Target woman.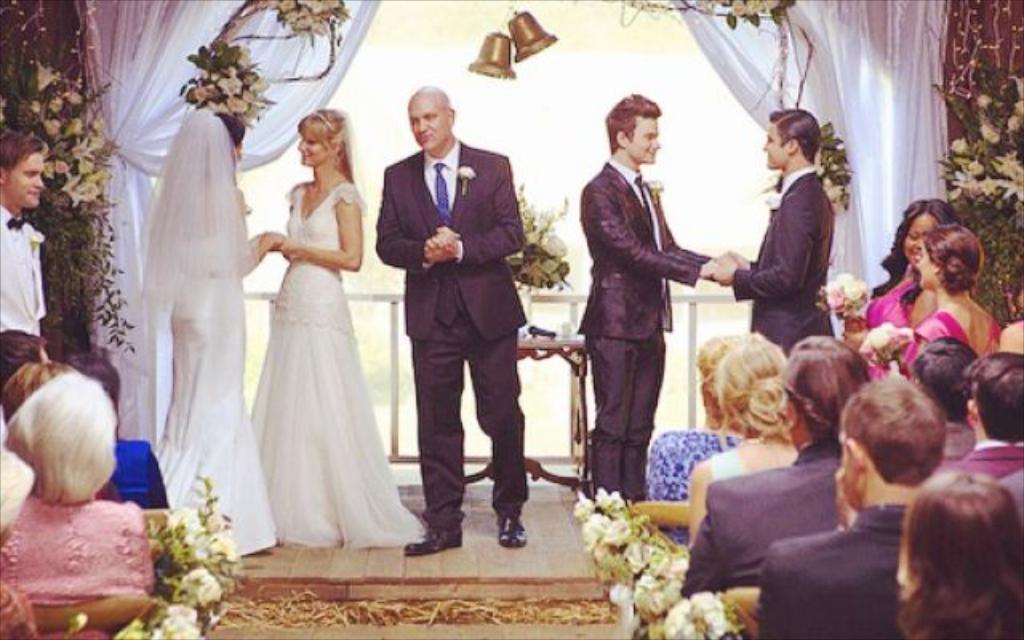
Target region: detection(147, 107, 291, 565).
